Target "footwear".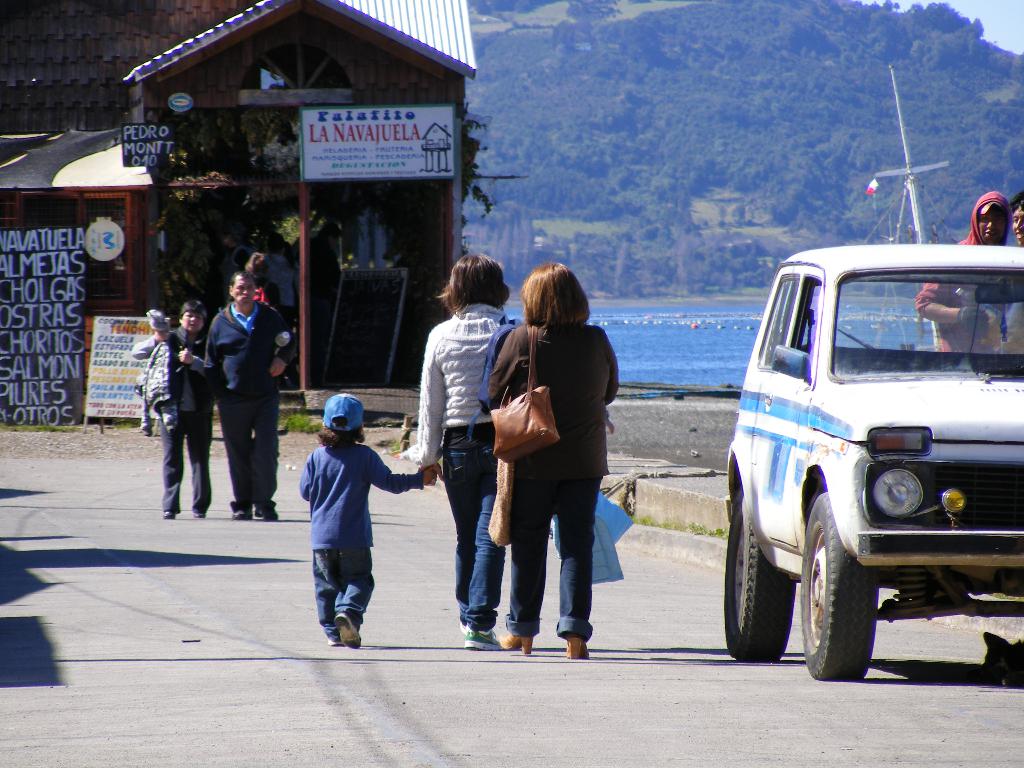
Target region: (x1=232, y1=508, x2=254, y2=520).
